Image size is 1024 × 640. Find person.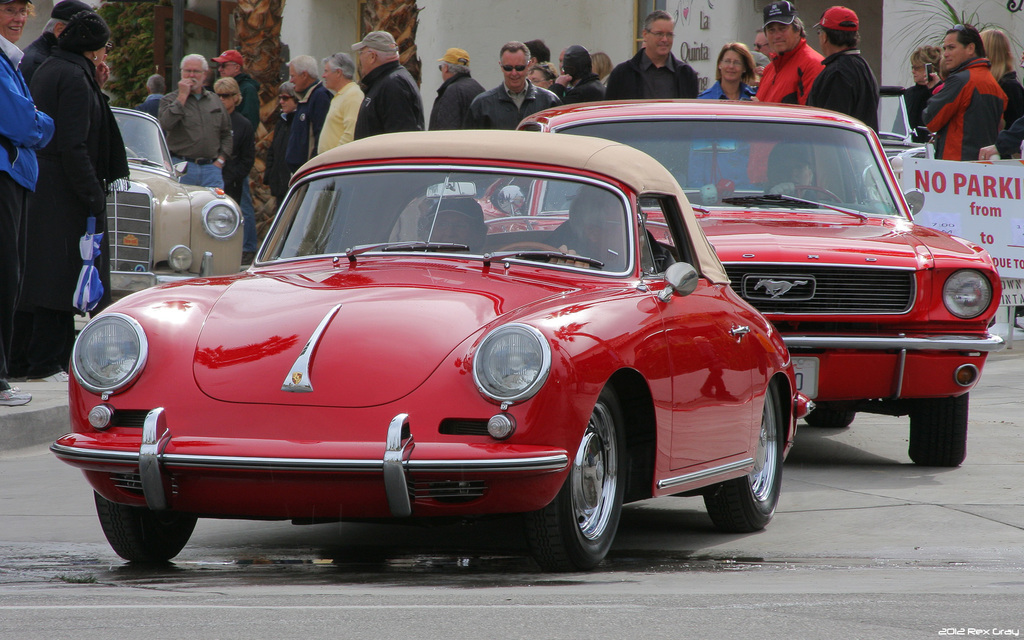
0 0 56 403.
